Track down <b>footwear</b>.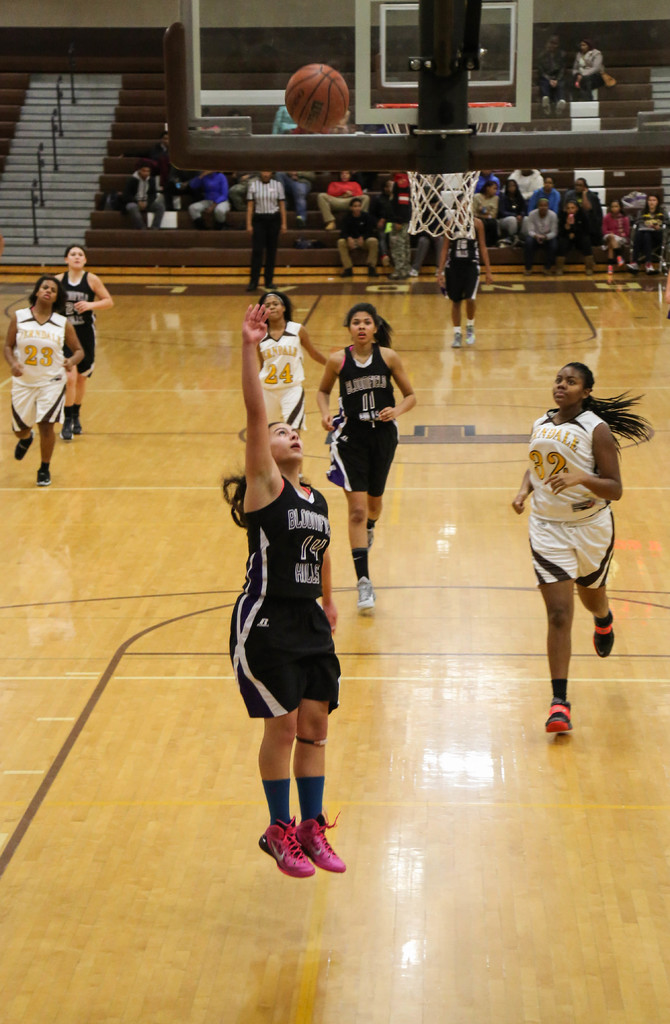
Tracked to pyautogui.locateOnScreen(57, 416, 73, 444).
